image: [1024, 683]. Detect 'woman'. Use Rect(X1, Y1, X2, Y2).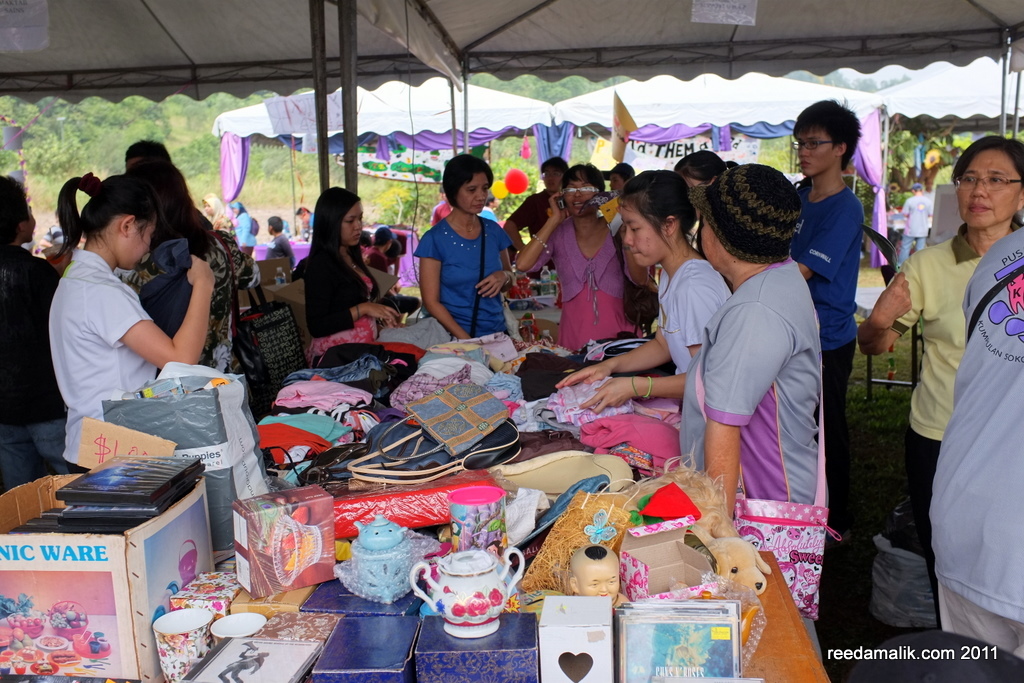
Rect(231, 208, 259, 258).
